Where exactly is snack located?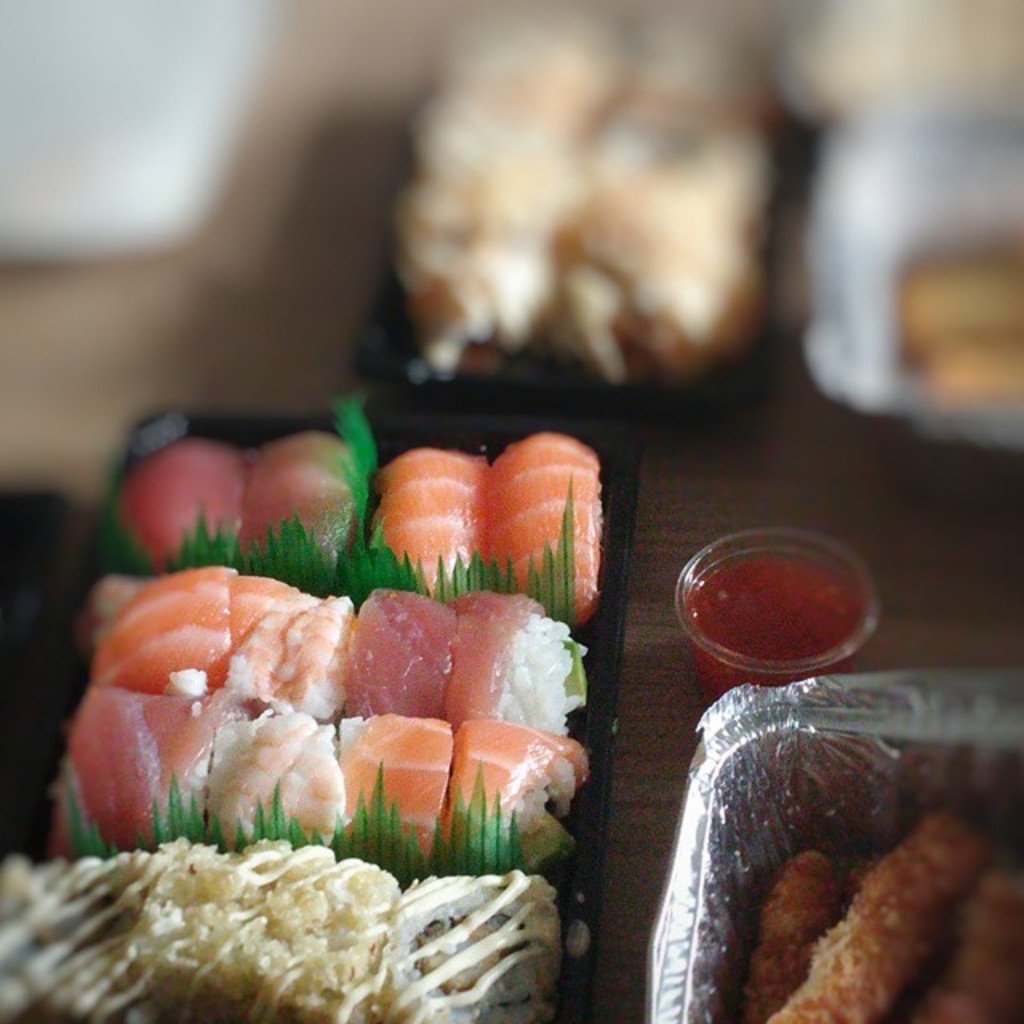
Its bounding box is 328 56 845 426.
